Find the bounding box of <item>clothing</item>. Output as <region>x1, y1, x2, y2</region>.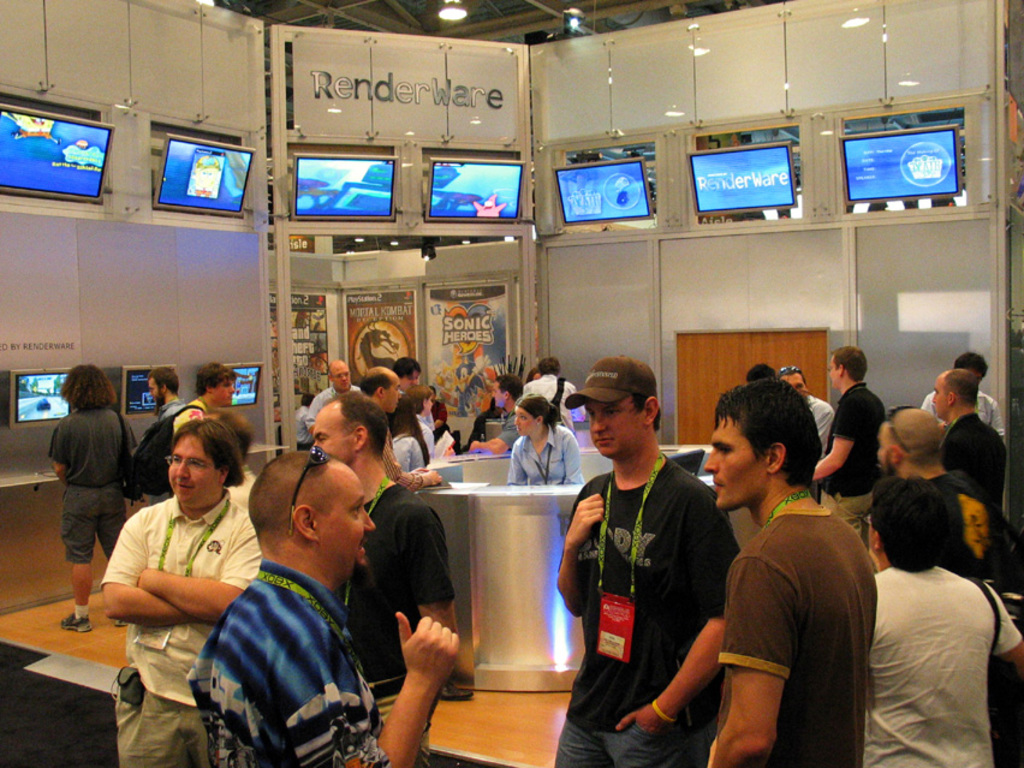
<region>805, 389, 839, 458</region>.
